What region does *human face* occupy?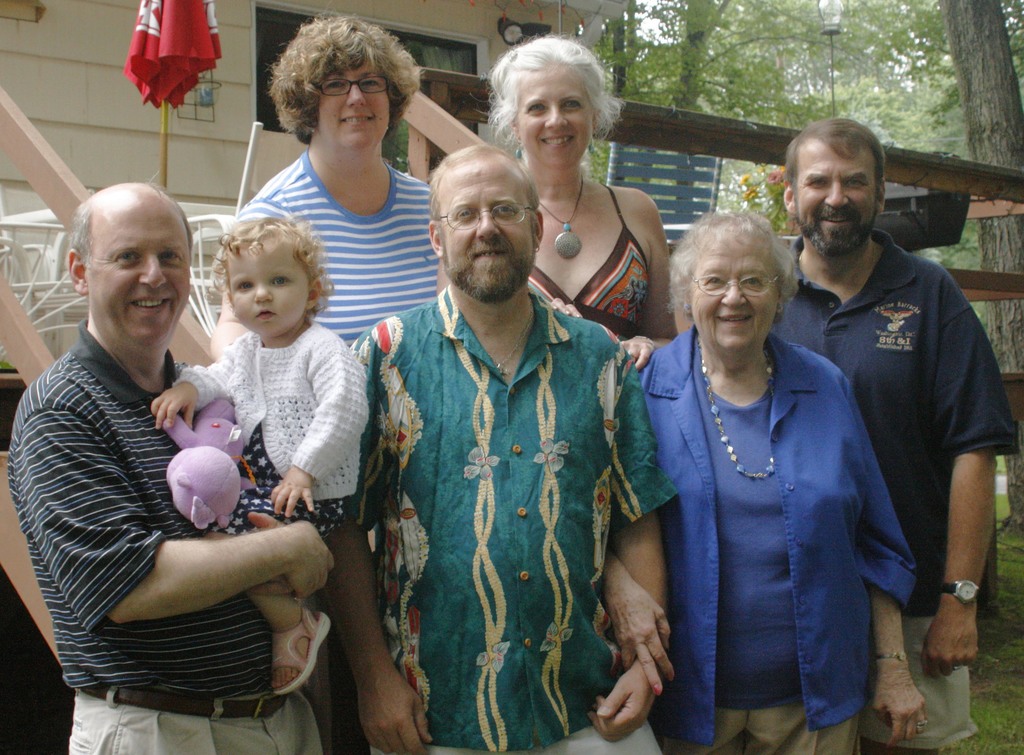
select_region(518, 69, 593, 173).
